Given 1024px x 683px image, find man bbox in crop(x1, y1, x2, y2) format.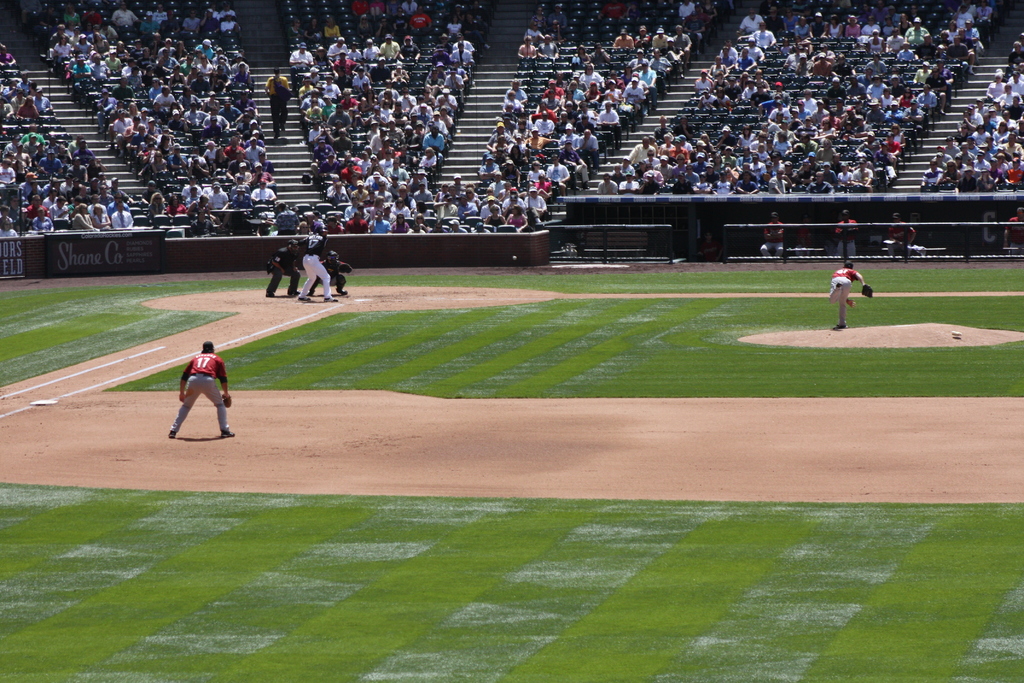
crop(811, 12, 828, 38).
